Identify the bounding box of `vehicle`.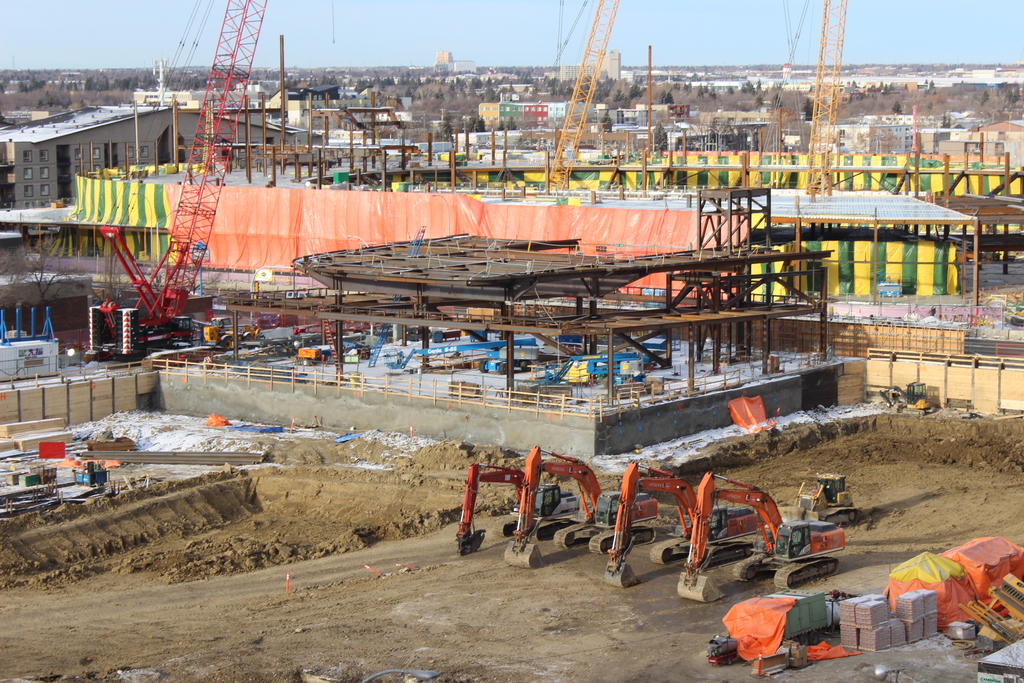
(x1=586, y1=458, x2=651, y2=553).
